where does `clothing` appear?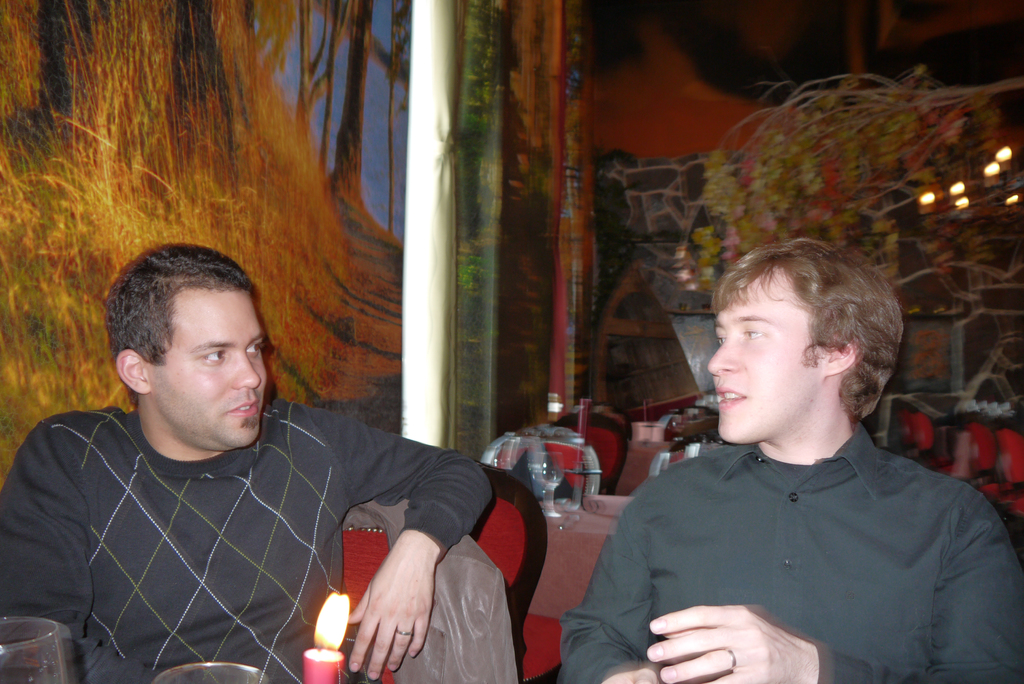
Appears at x1=588, y1=375, x2=1007, y2=683.
